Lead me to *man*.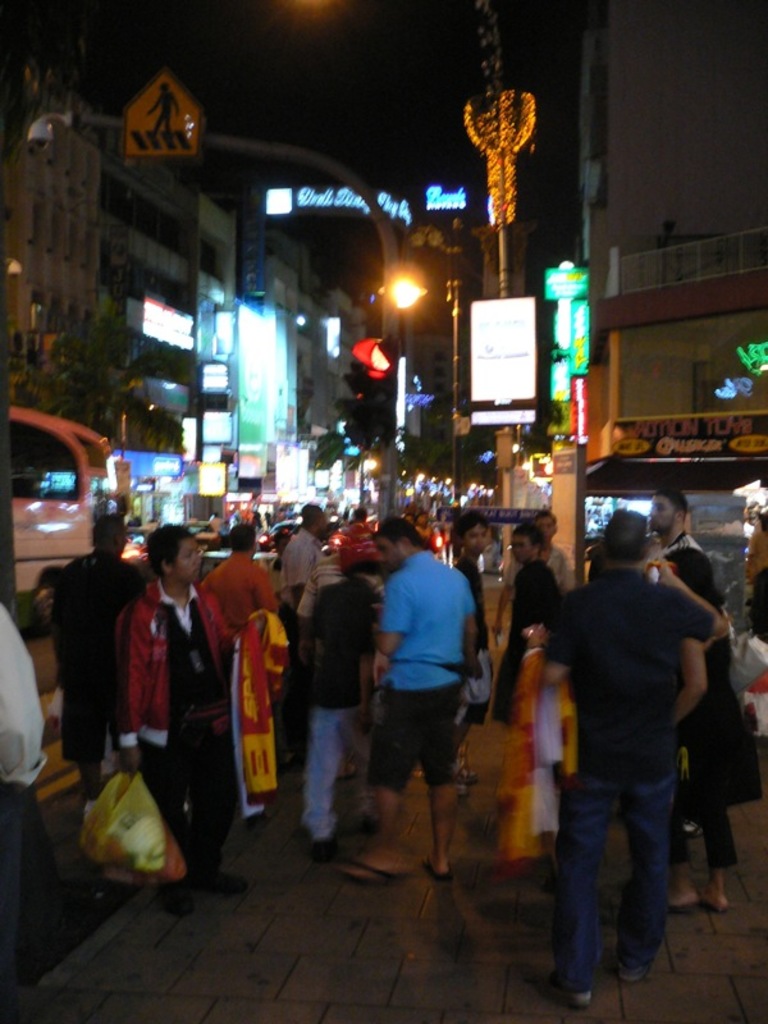
Lead to x1=641 y1=477 x2=726 y2=612.
